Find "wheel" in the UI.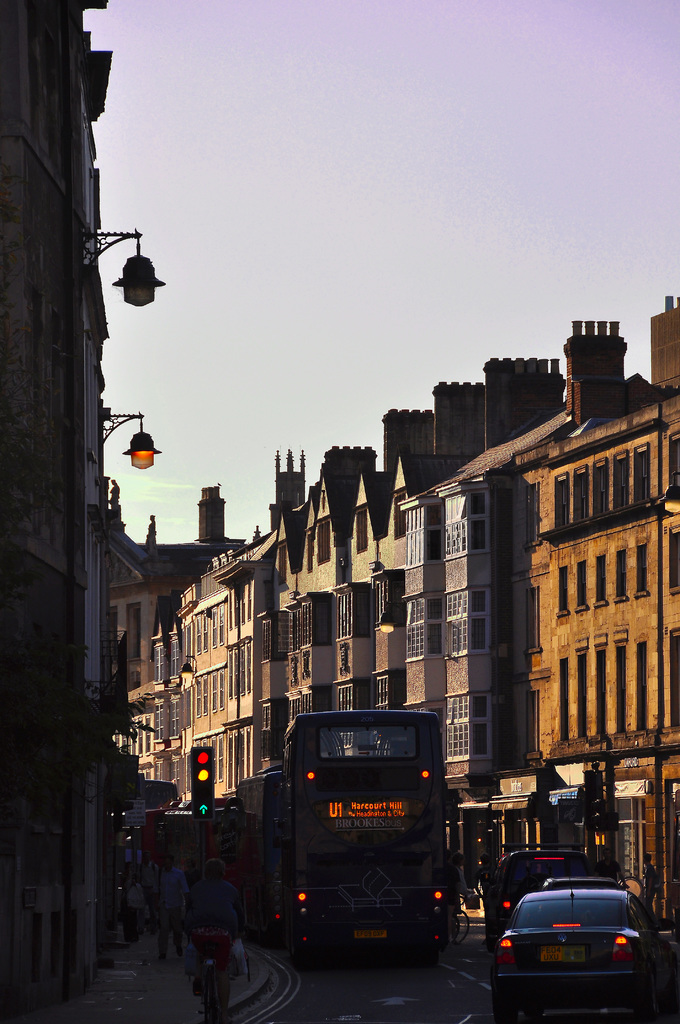
UI element at (left=637, top=958, right=658, bottom=1023).
